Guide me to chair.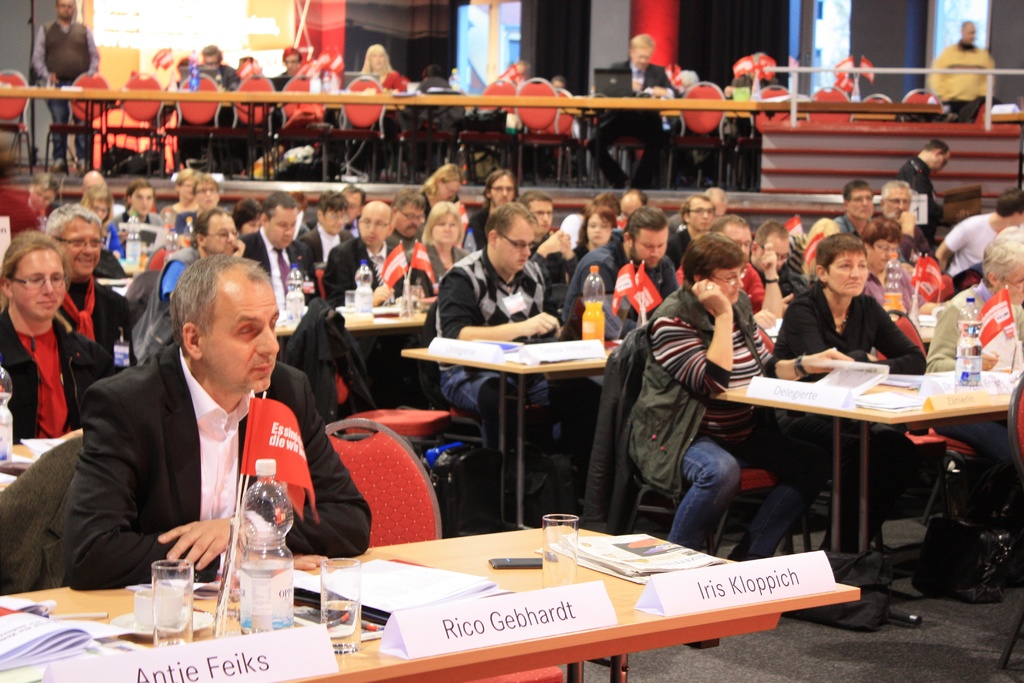
Guidance: [805, 85, 851, 120].
